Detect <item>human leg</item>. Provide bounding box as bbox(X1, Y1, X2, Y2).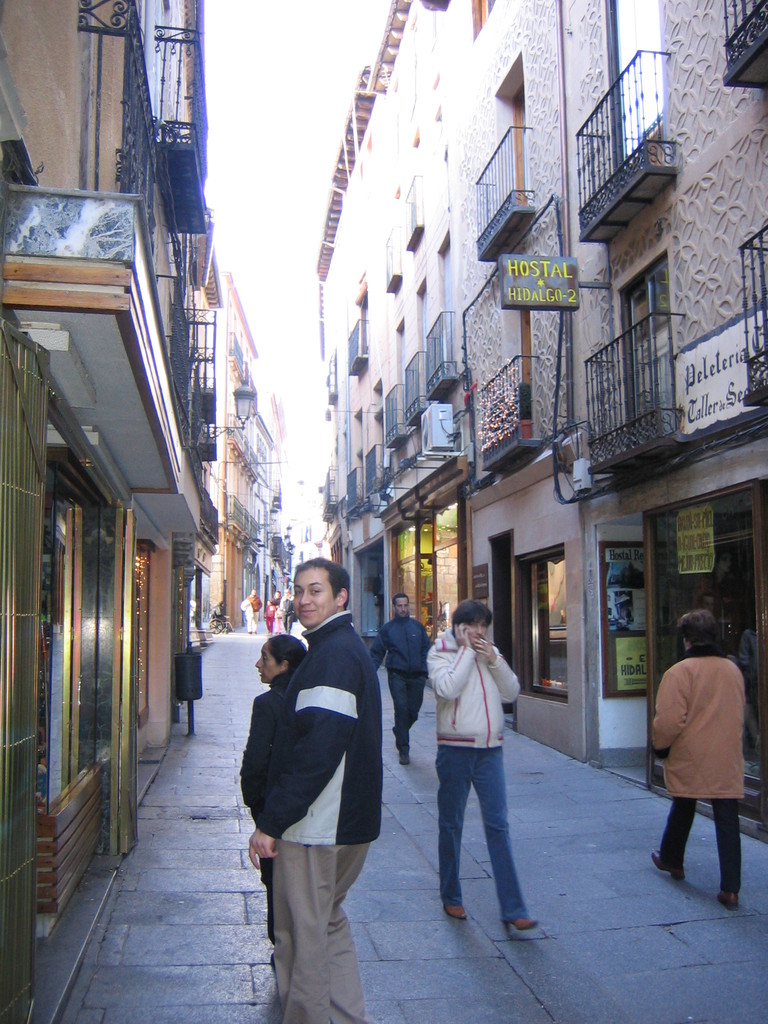
bbox(431, 739, 475, 918).
